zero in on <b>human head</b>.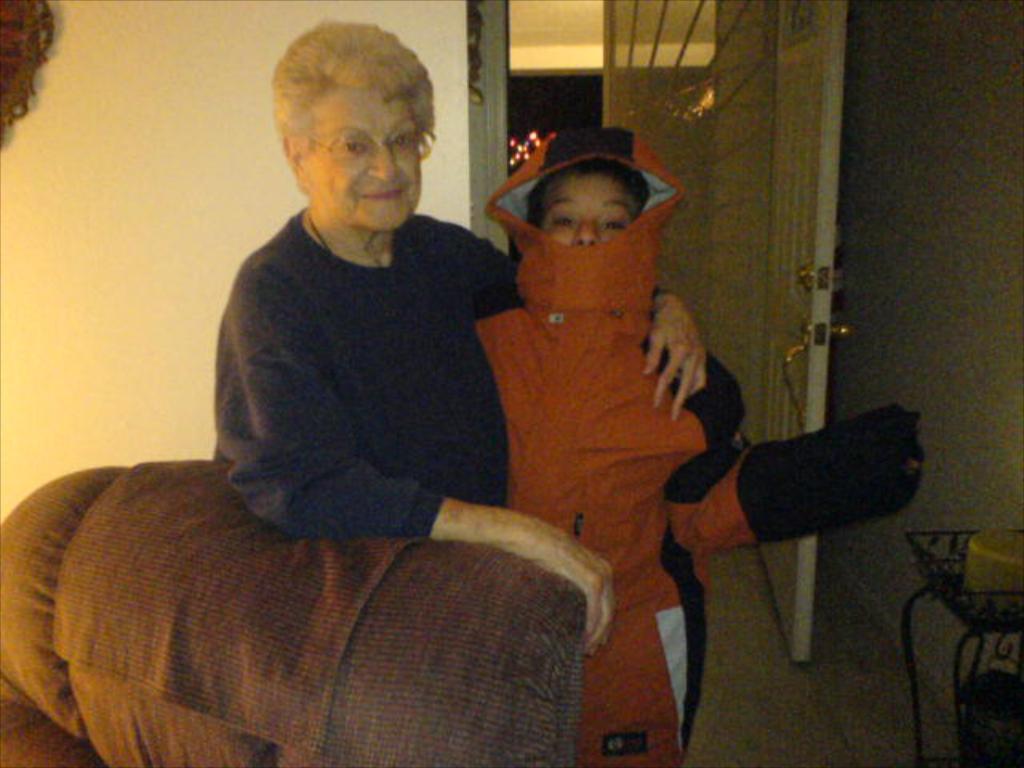
Zeroed in: 526,158,653,250.
